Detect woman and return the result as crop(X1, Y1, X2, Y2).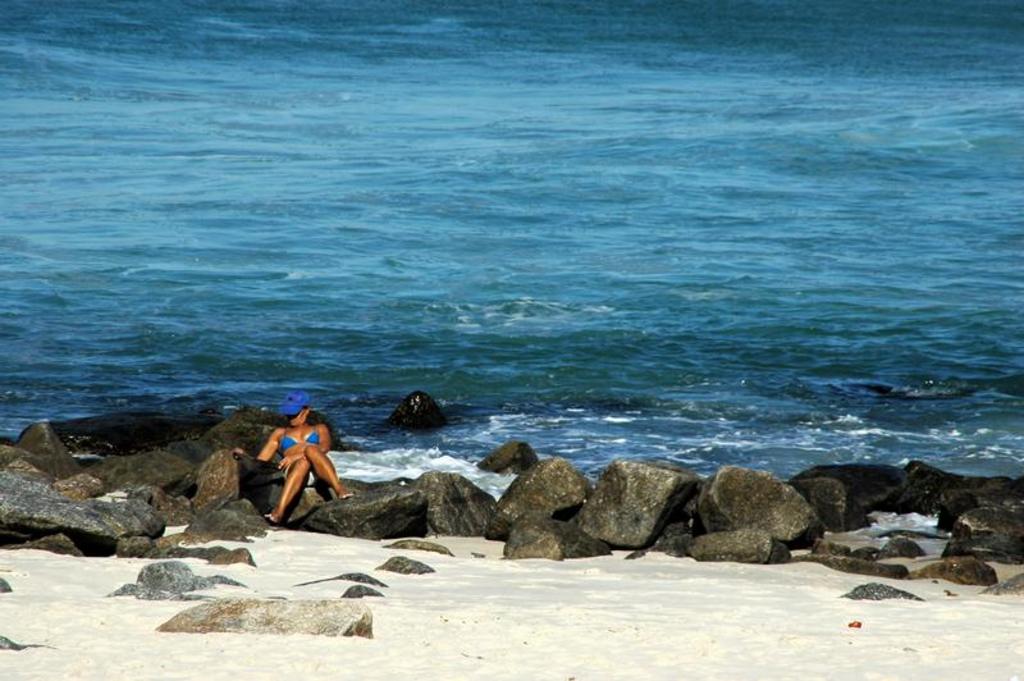
crop(257, 401, 338, 533).
